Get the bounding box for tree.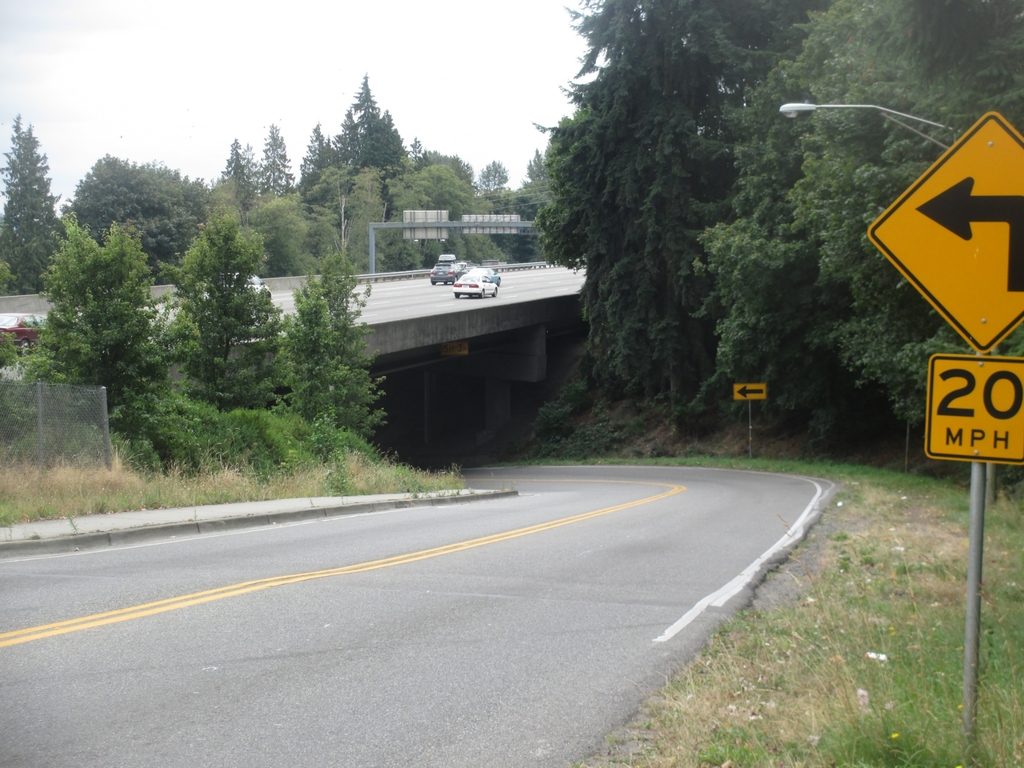
(212, 136, 260, 221).
